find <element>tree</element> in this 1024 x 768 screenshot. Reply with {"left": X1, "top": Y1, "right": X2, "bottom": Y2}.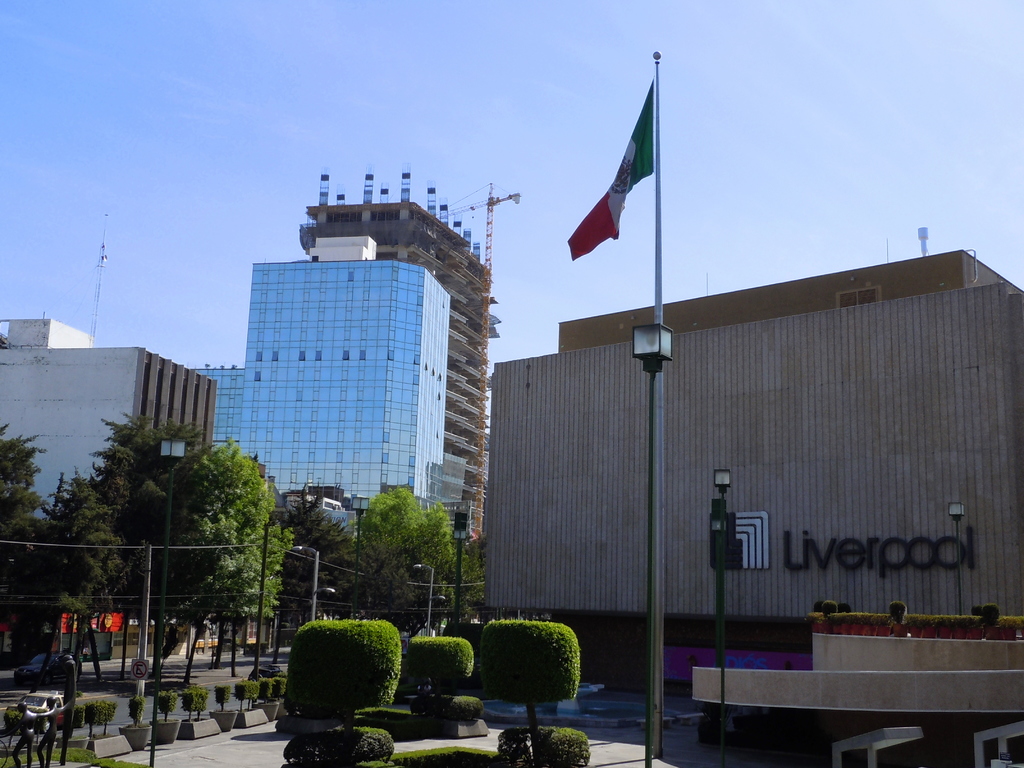
{"left": 271, "top": 486, "right": 358, "bottom": 656}.
